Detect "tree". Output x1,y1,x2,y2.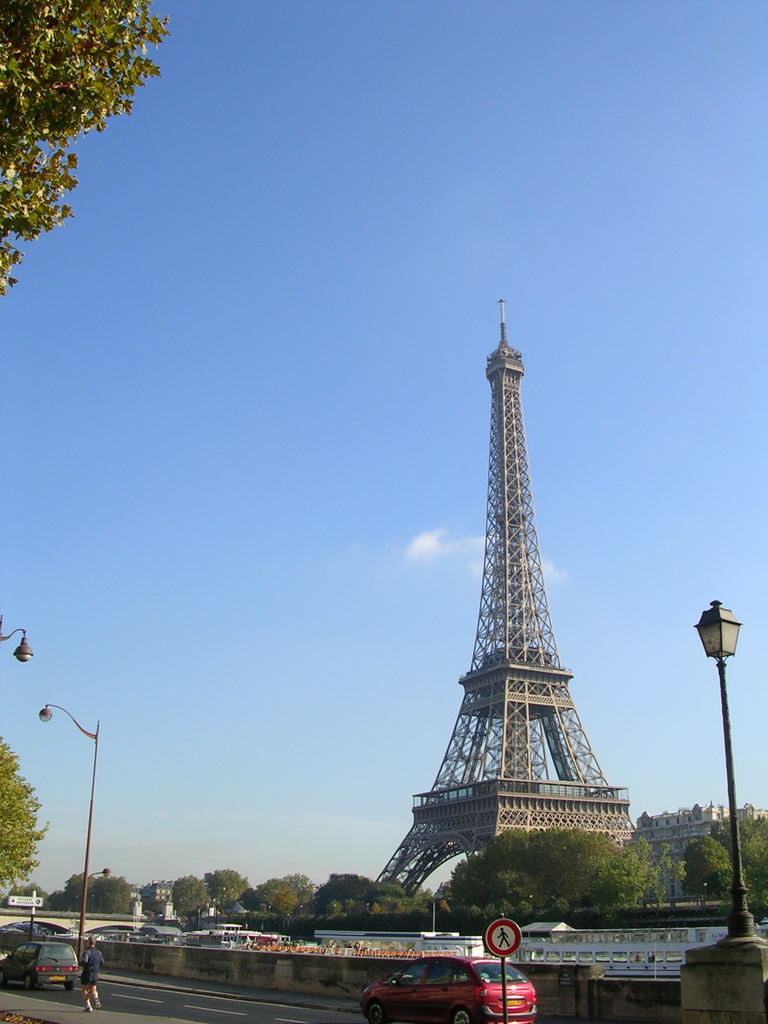
307,868,415,931.
